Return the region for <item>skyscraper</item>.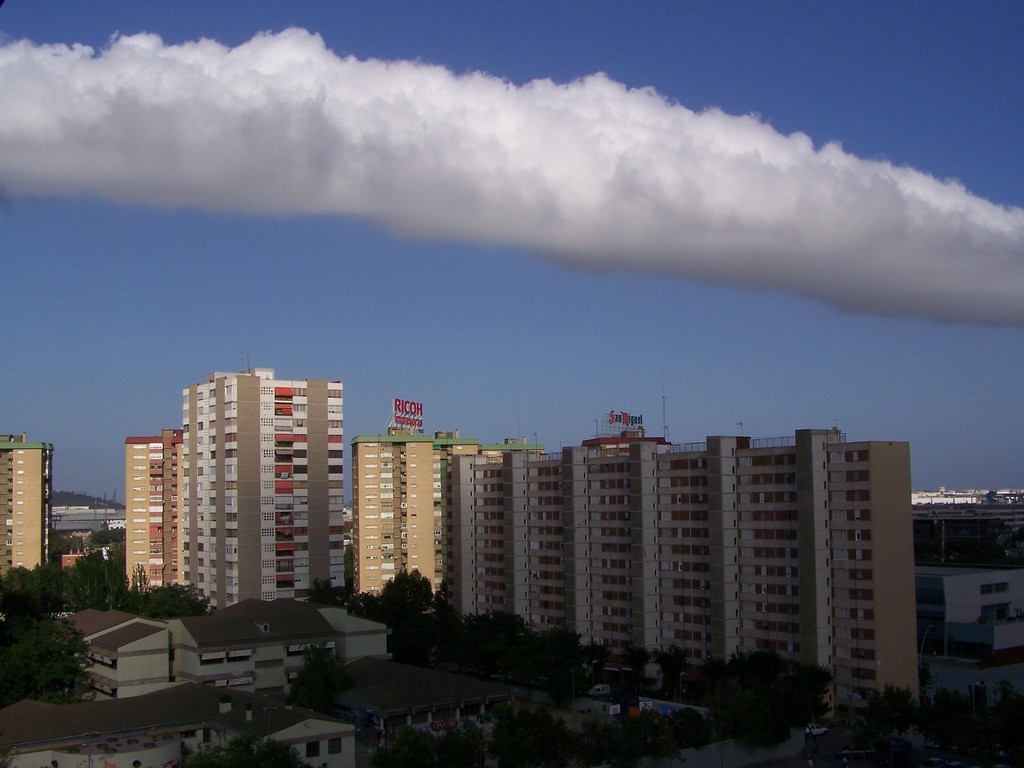
box=[442, 422, 512, 618].
